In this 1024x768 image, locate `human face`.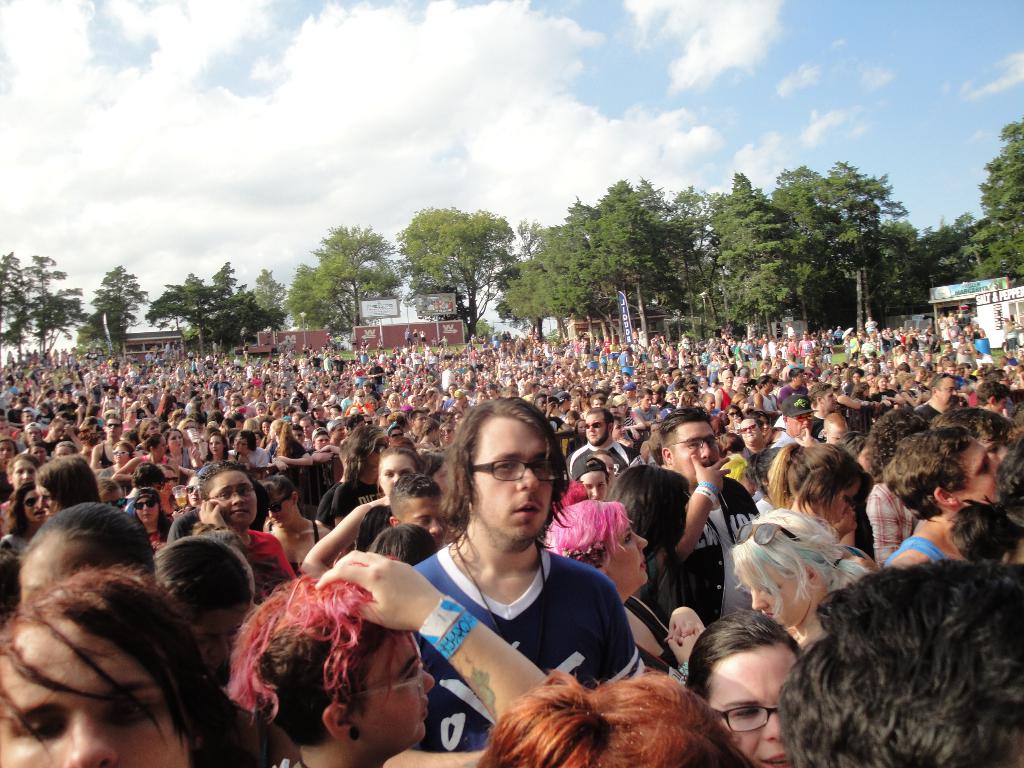
Bounding box: box=[28, 428, 38, 442].
